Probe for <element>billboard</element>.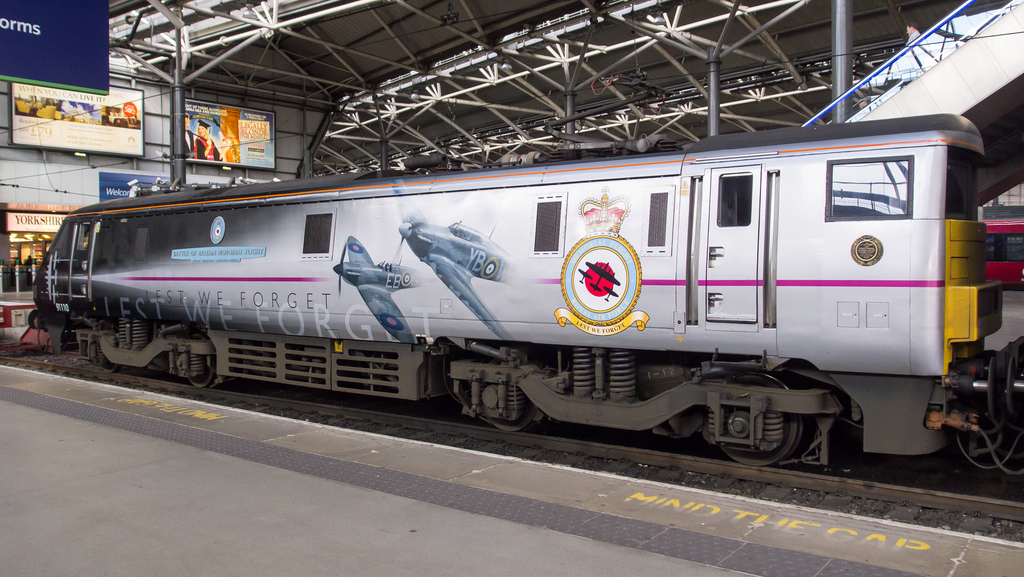
Probe result: 6,209,72,233.
